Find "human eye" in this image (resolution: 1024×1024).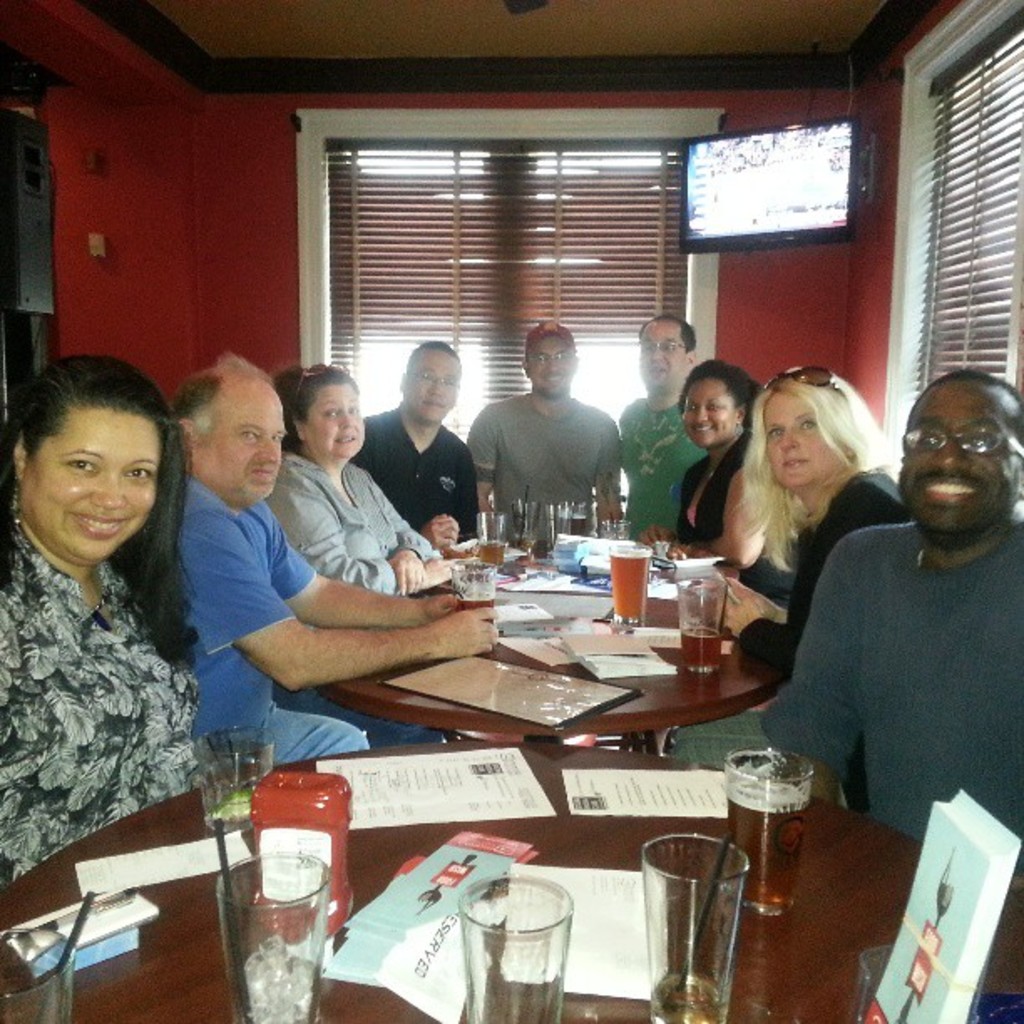
793, 415, 818, 432.
